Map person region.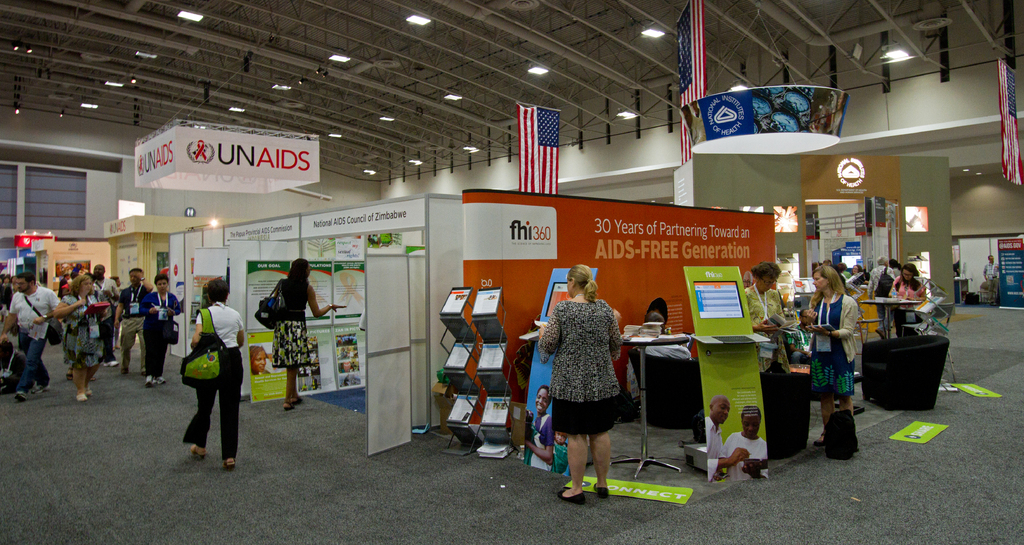
Mapped to x1=134, y1=270, x2=193, y2=389.
